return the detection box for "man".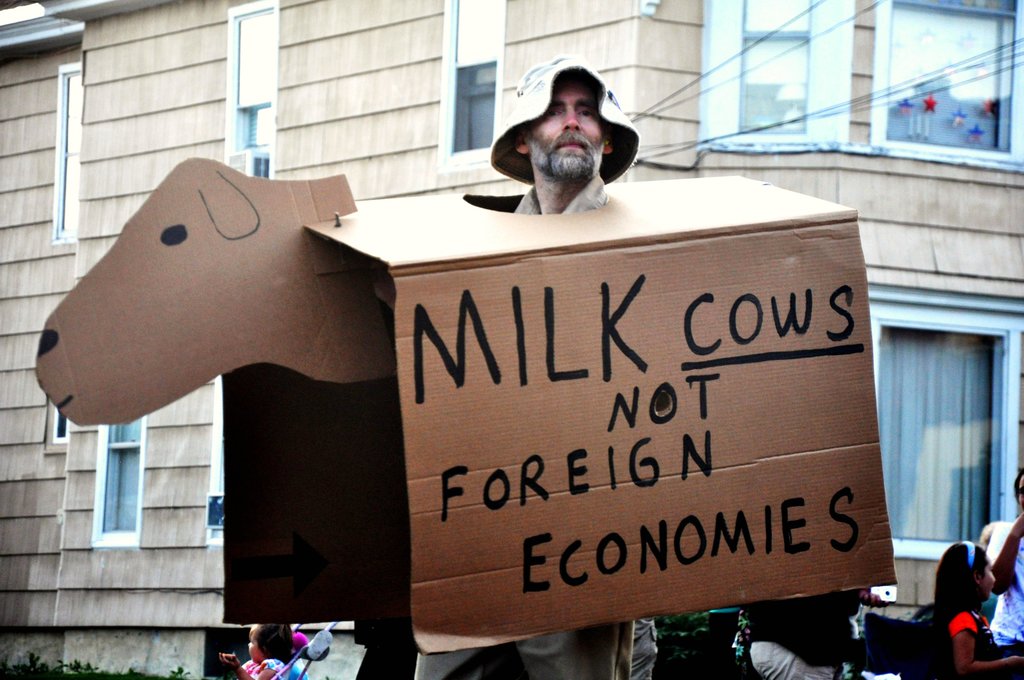
416 54 639 679.
